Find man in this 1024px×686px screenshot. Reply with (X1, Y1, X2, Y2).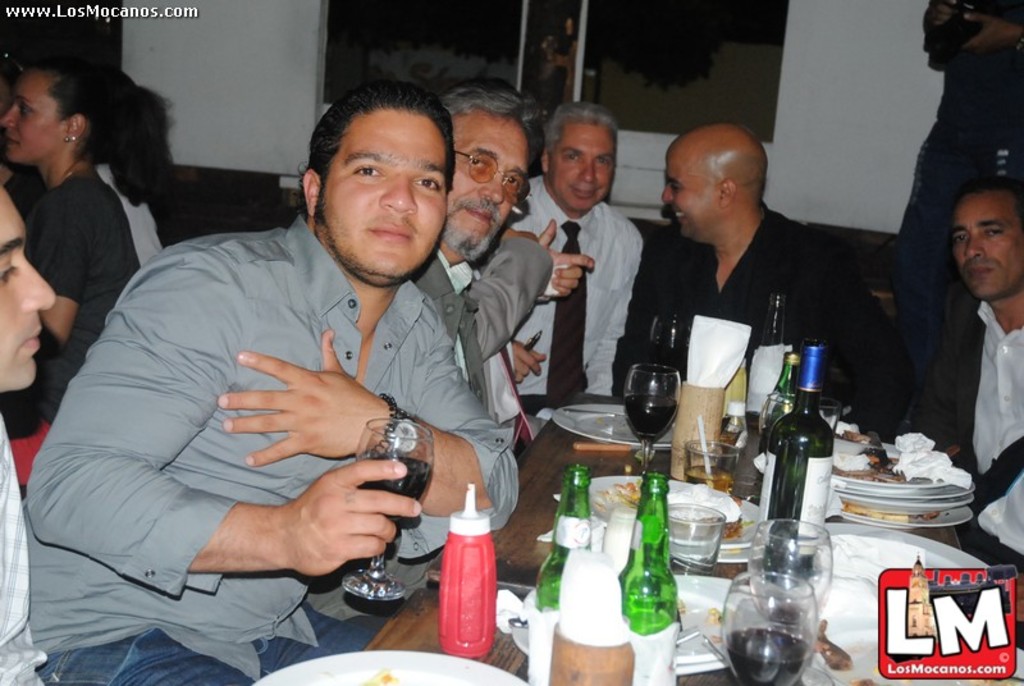
(892, 0, 1023, 474).
